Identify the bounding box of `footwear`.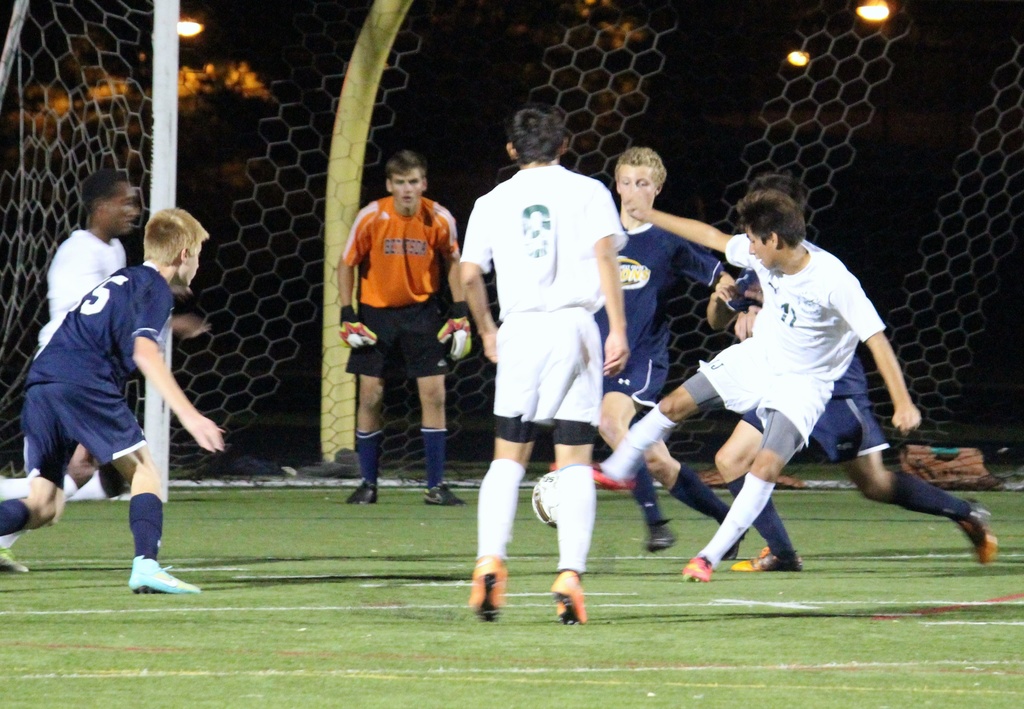
crop(554, 580, 583, 630).
